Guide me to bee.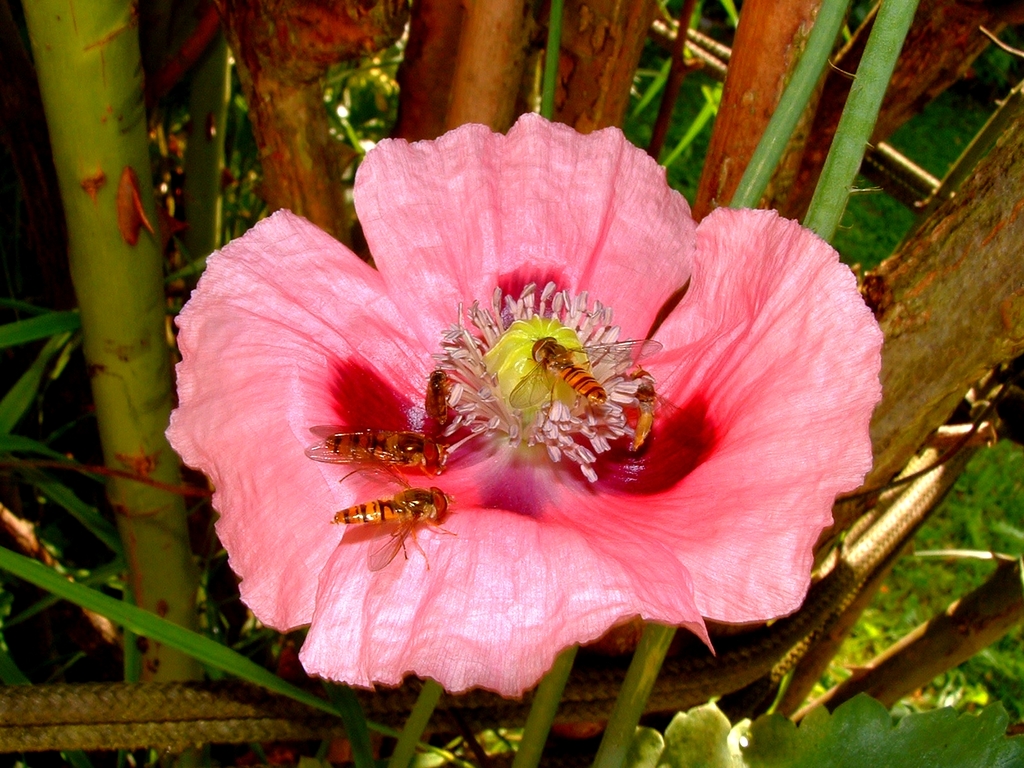
Guidance: (left=320, top=478, right=460, bottom=566).
